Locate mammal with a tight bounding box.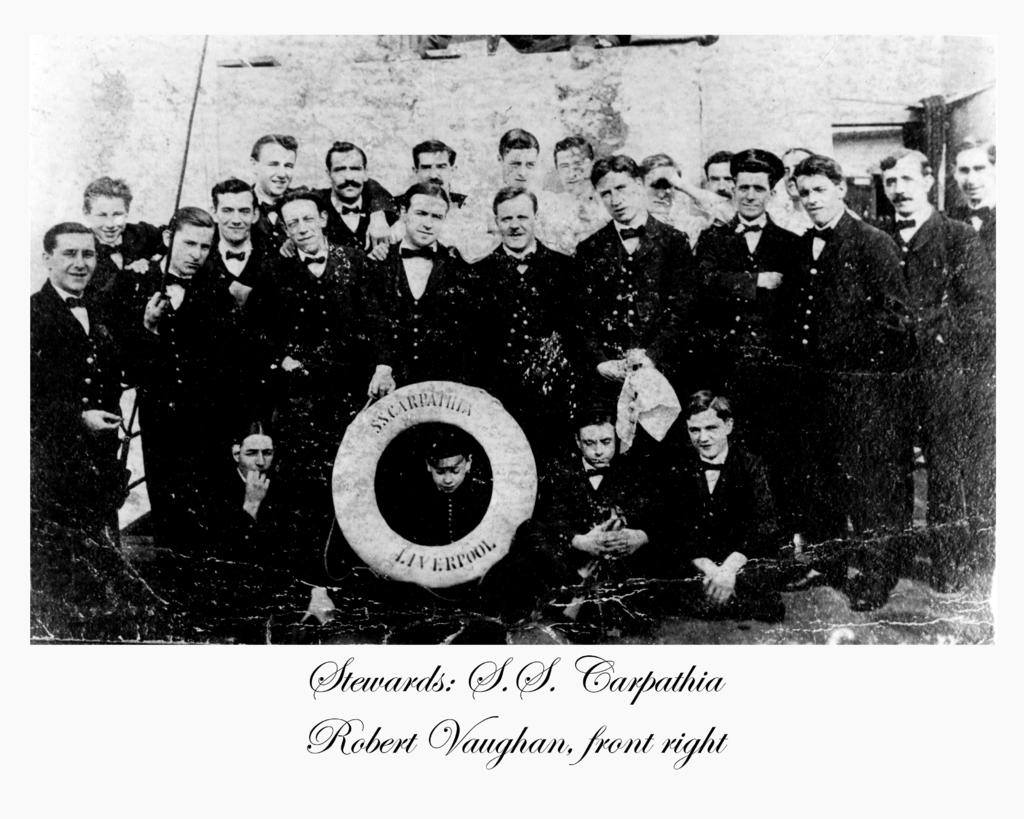
box(552, 138, 615, 246).
